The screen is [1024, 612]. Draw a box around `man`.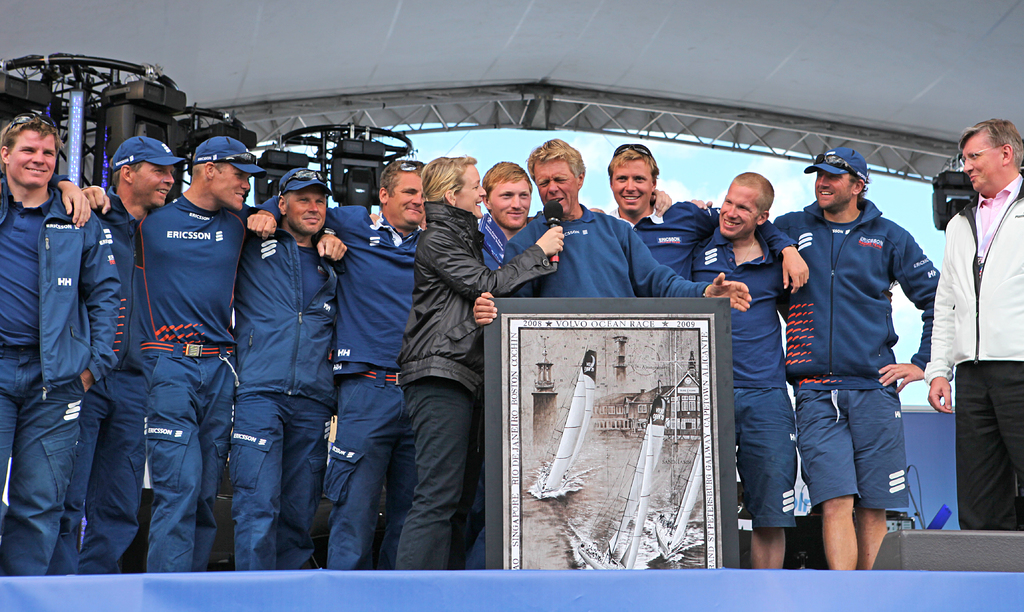
[590, 140, 815, 286].
